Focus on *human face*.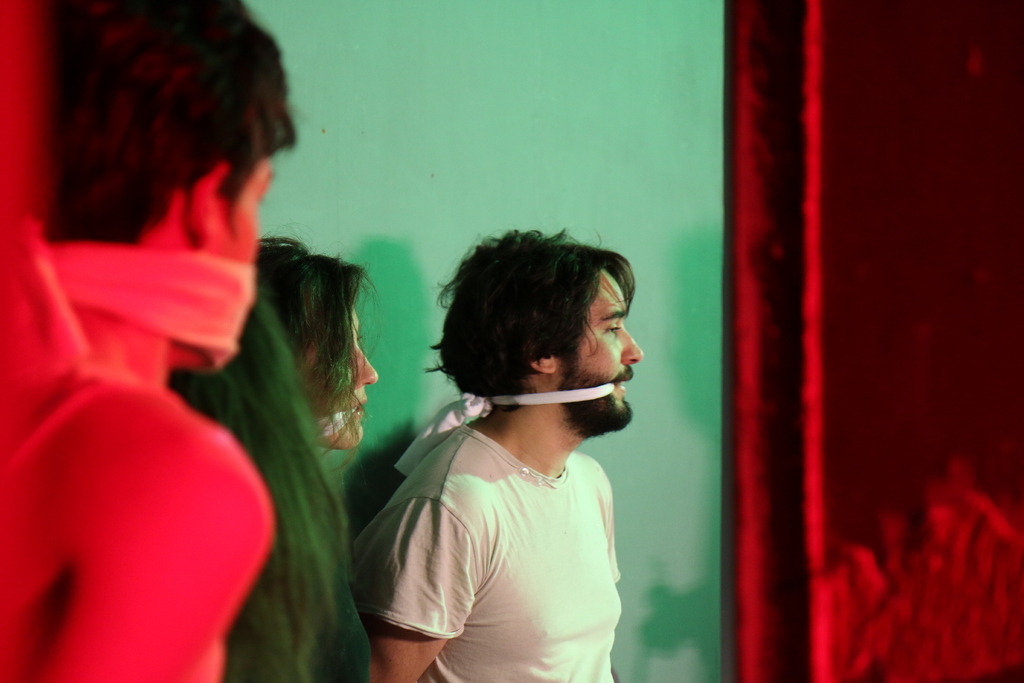
Focused at (563,272,640,425).
